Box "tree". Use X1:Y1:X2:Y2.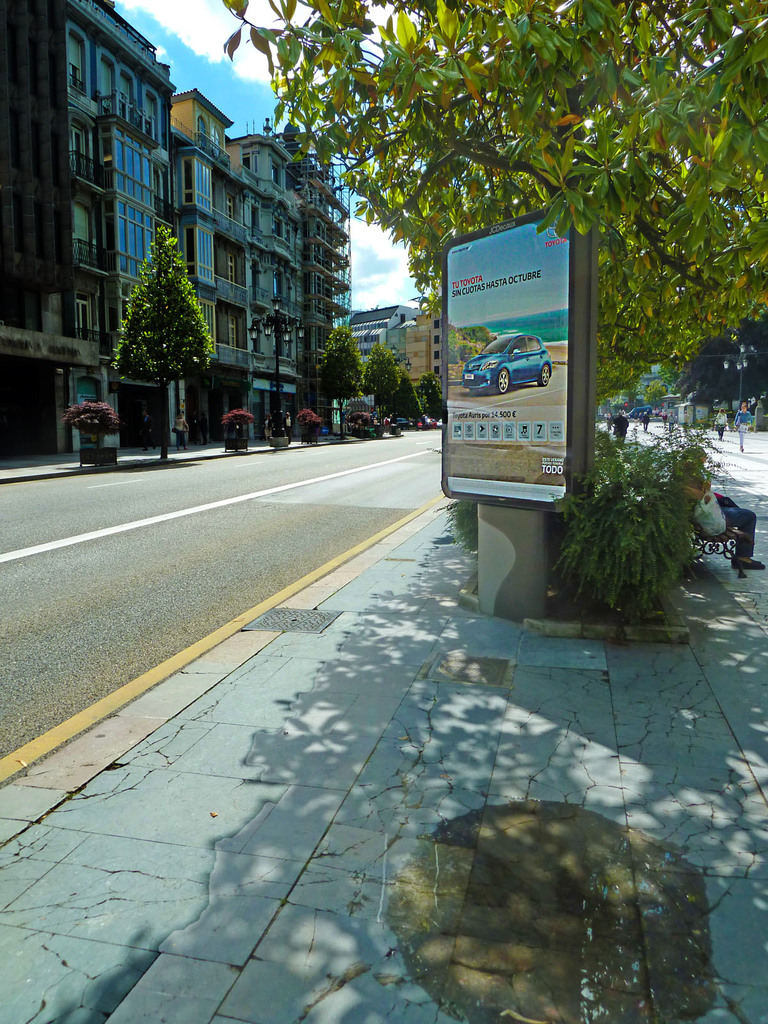
310:321:363:435.
